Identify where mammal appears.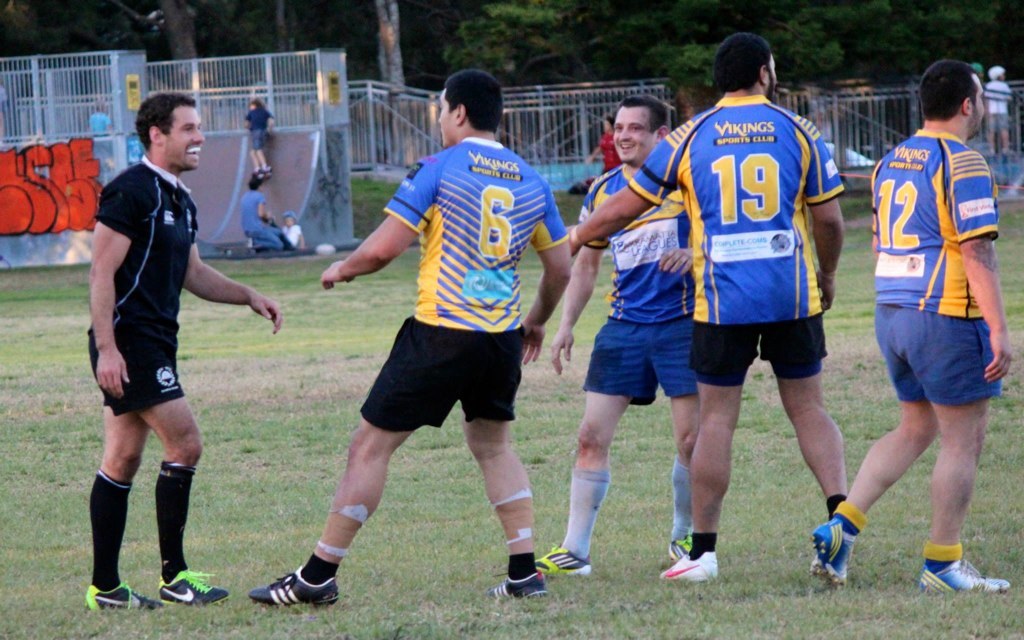
Appears at x1=283 y1=210 x2=303 y2=252.
